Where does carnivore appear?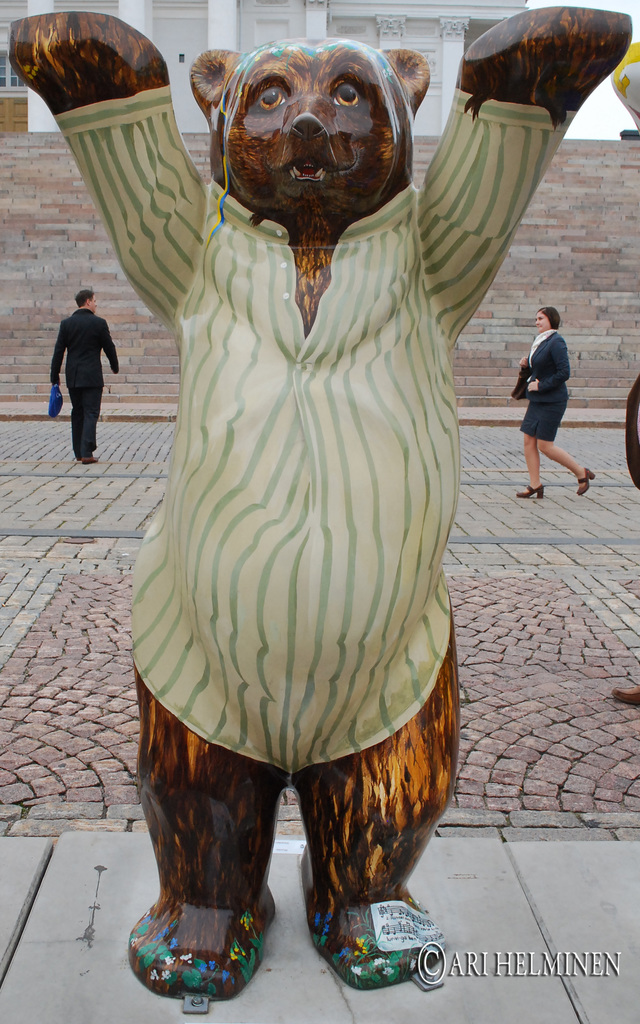
Appears at select_region(8, 4, 630, 998).
